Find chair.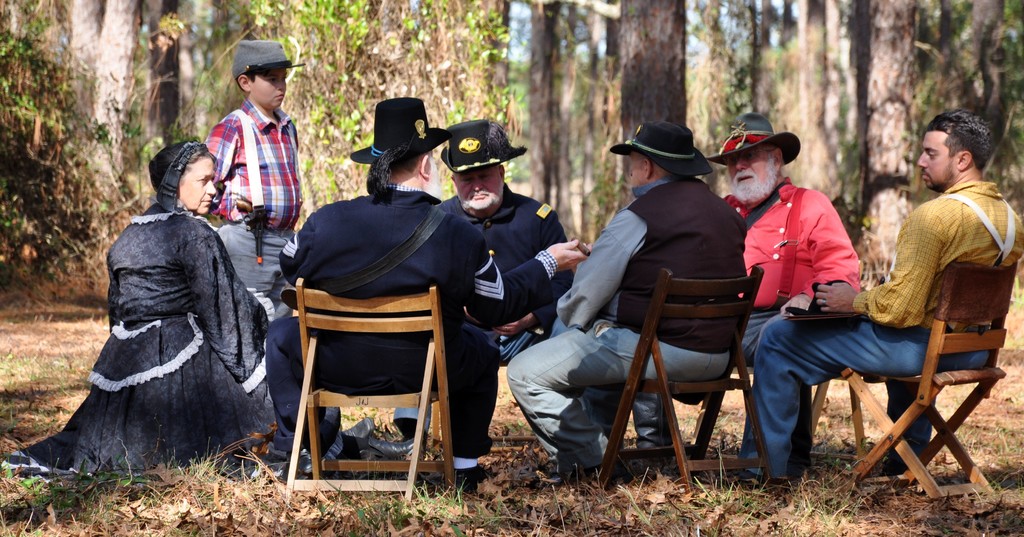
[591,267,769,502].
